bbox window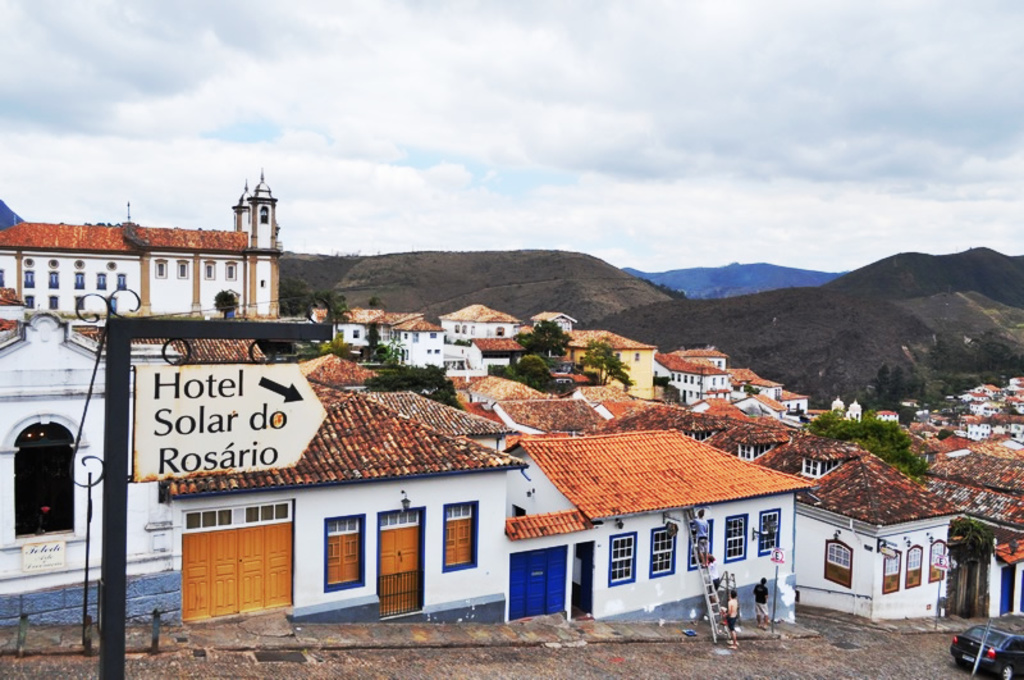
bbox=[689, 374, 698, 385]
